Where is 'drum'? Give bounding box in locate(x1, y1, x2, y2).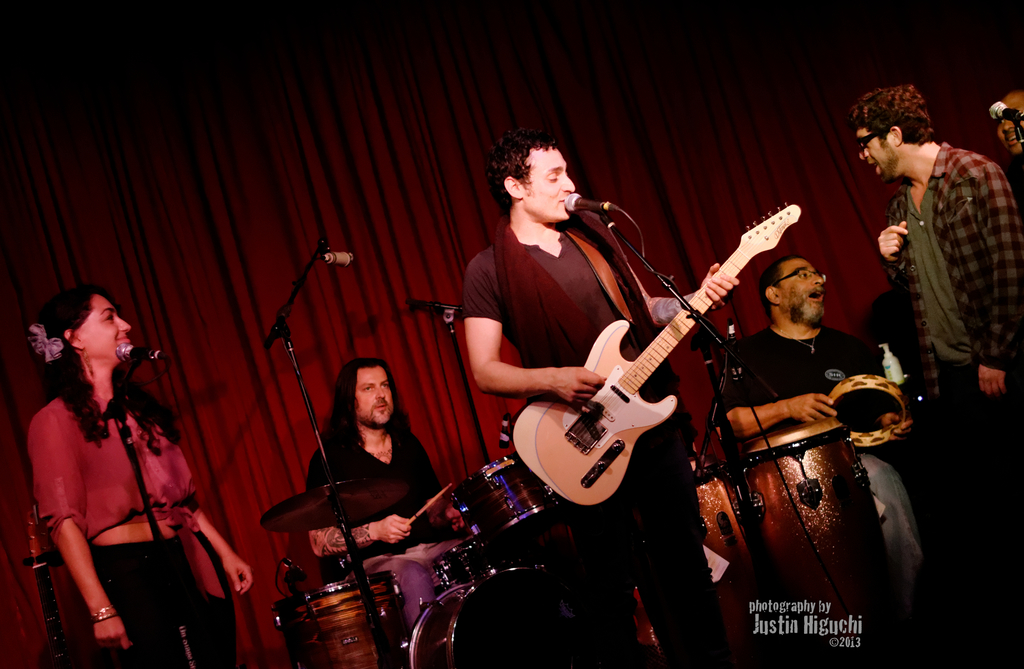
locate(268, 568, 413, 668).
